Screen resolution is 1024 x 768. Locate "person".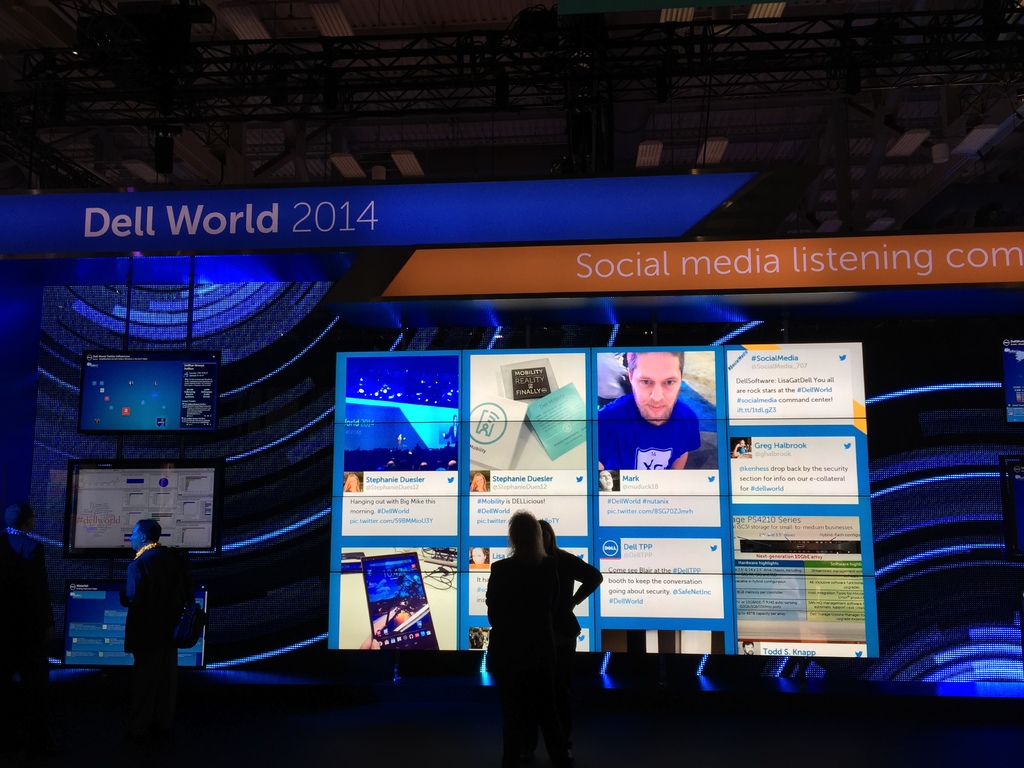
<region>481, 628, 492, 650</region>.
